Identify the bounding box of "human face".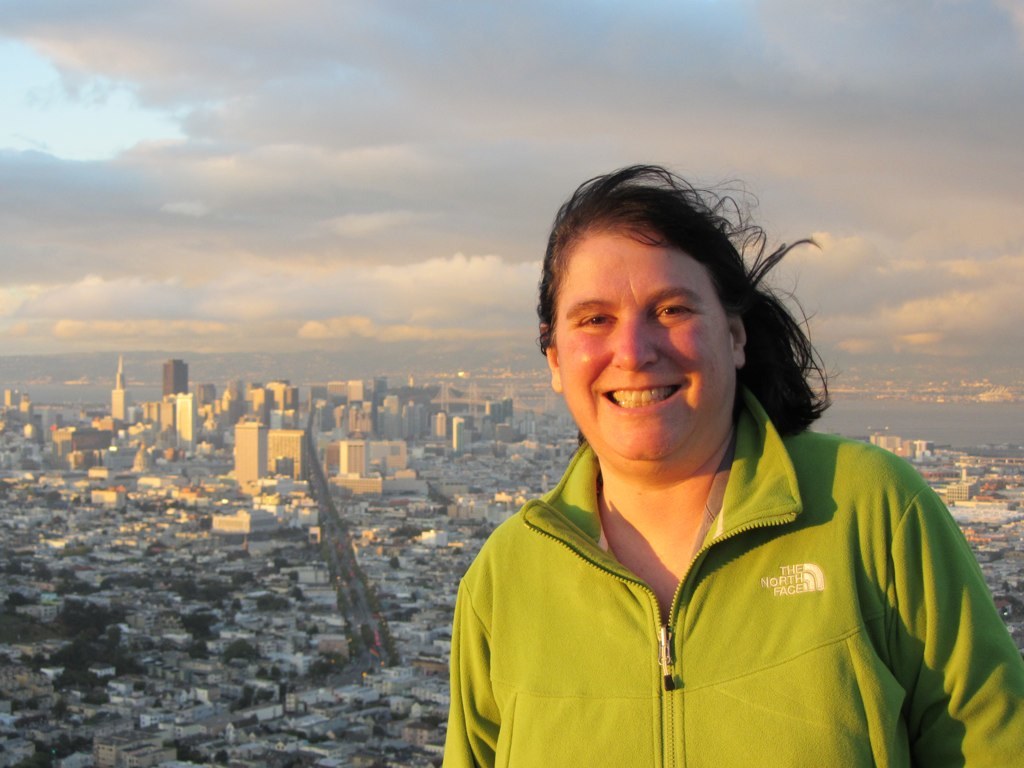
select_region(544, 219, 736, 465).
